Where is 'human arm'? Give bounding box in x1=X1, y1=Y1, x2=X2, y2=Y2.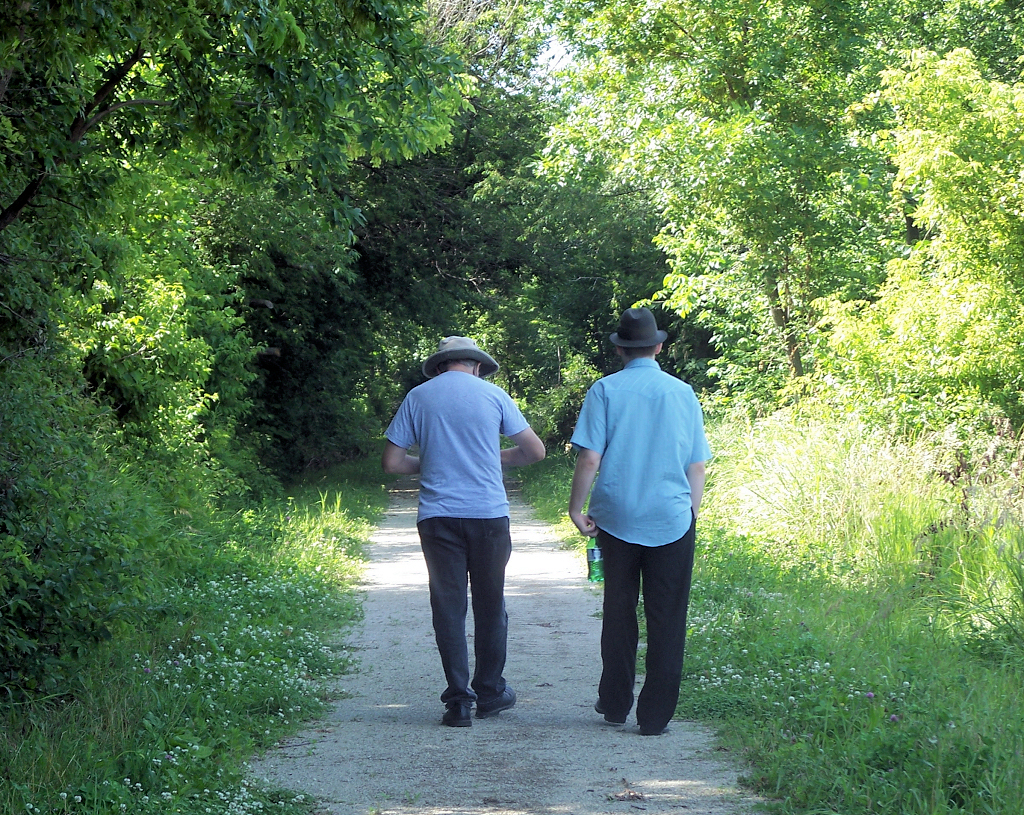
x1=383, y1=394, x2=419, y2=474.
